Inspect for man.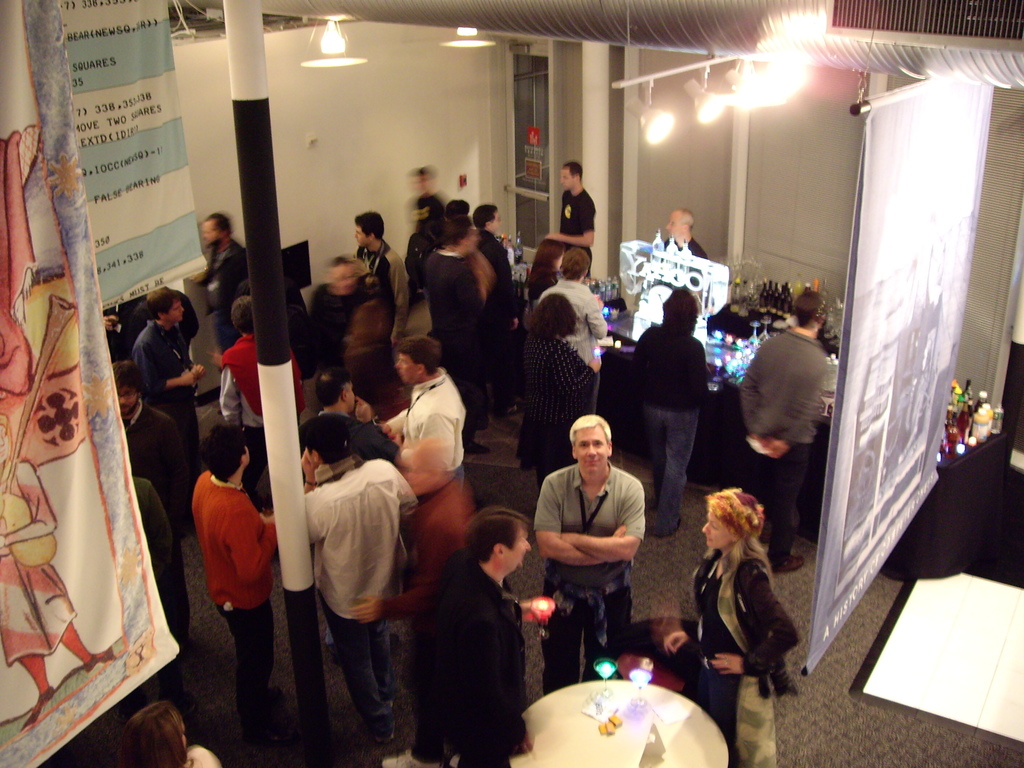
Inspection: {"left": 191, "top": 428, "right": 278, "bottom": 746}.
